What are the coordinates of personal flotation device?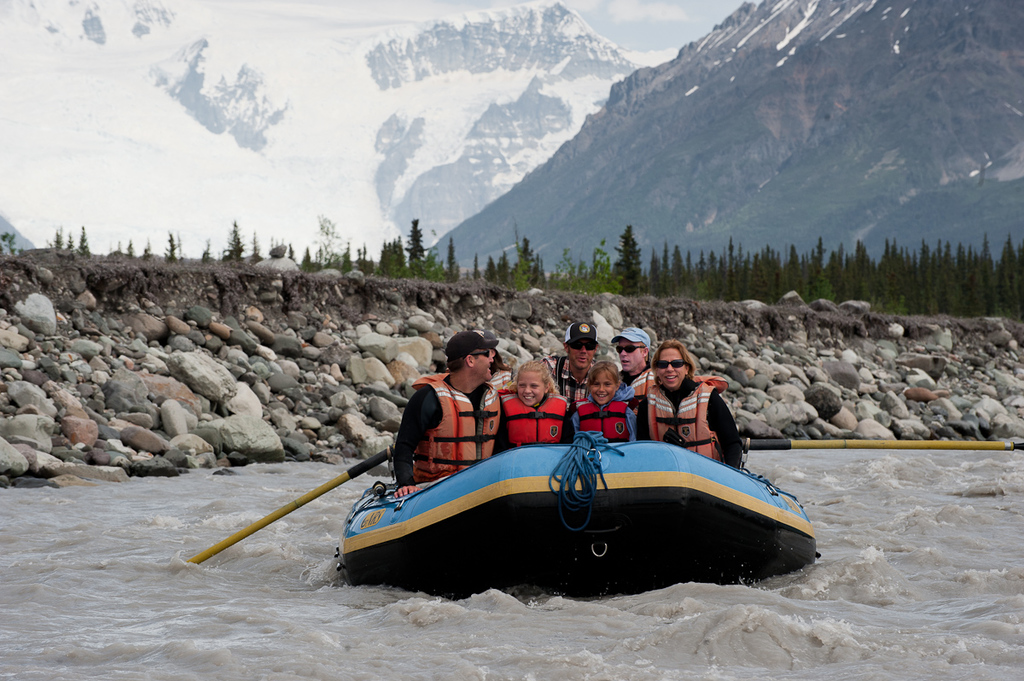
<region>410, 372, 503, 479</region>.
